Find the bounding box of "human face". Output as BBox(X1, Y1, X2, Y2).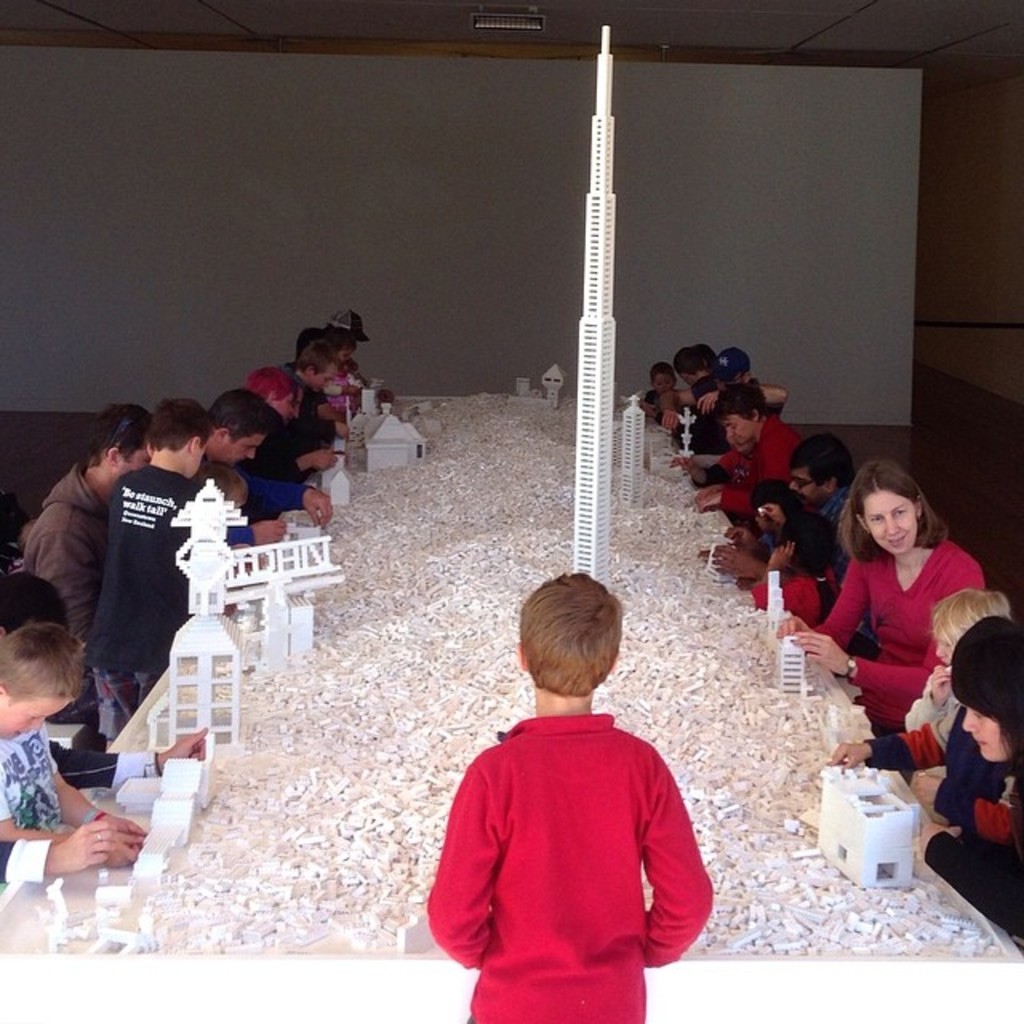
BBox(227, 430, 266, 461).
